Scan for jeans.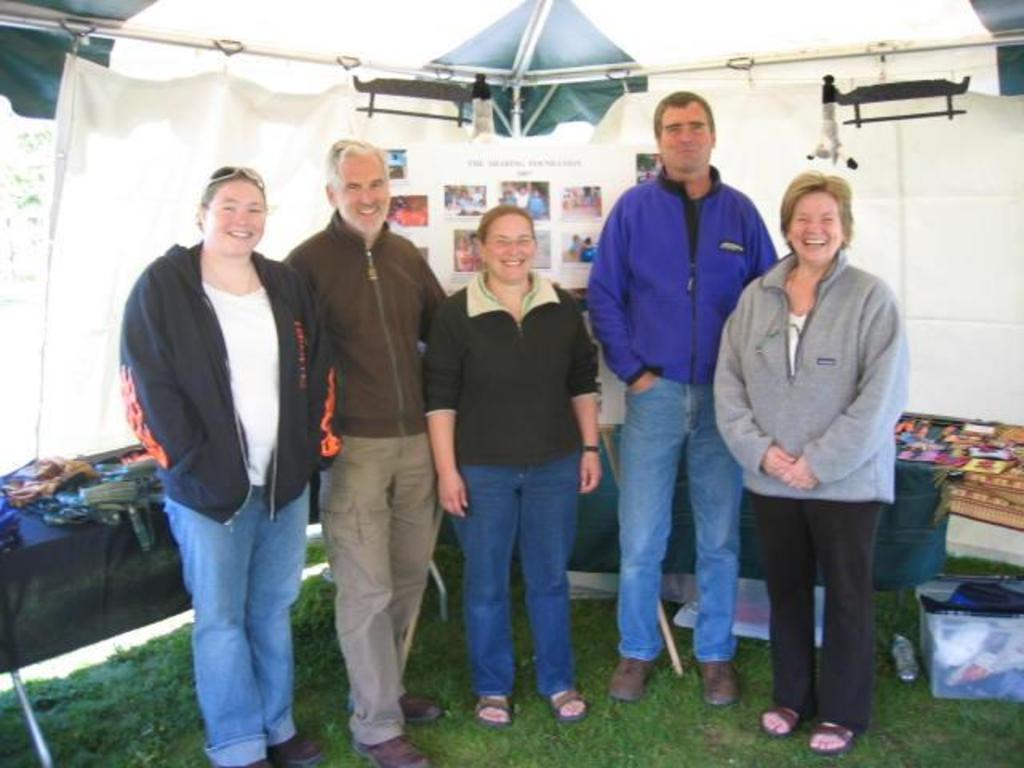
Scan result: box(165, 480, 302, 757).
